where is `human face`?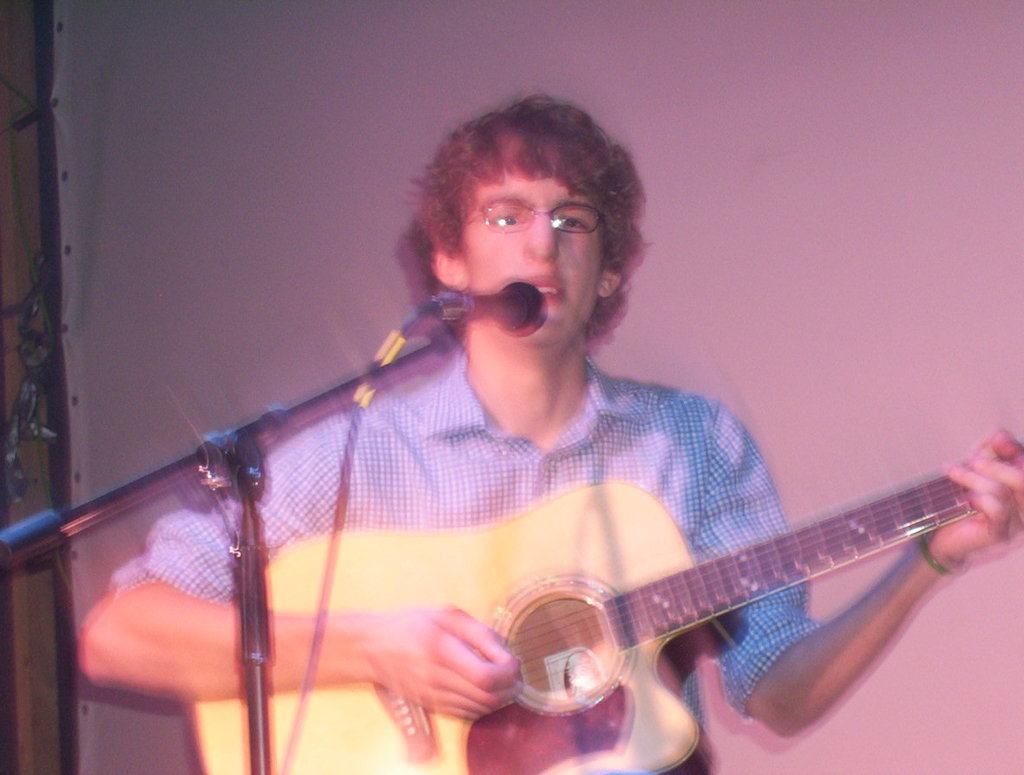
bbox=(461, 161, 609, 333).
